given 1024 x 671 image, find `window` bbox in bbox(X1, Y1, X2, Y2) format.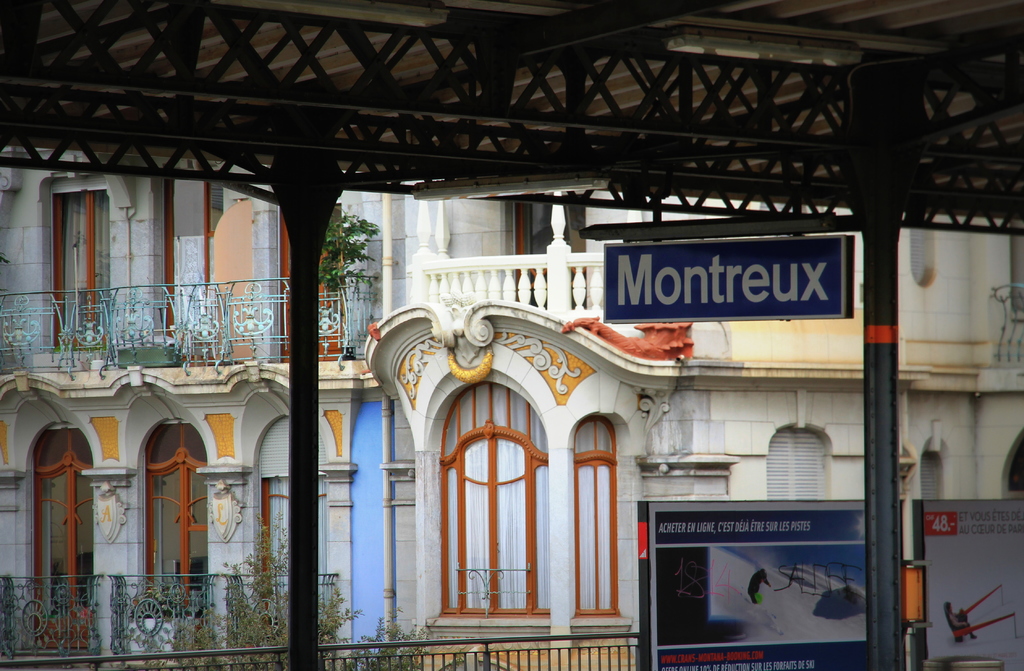
bbox(163, 166, 227, 337).
